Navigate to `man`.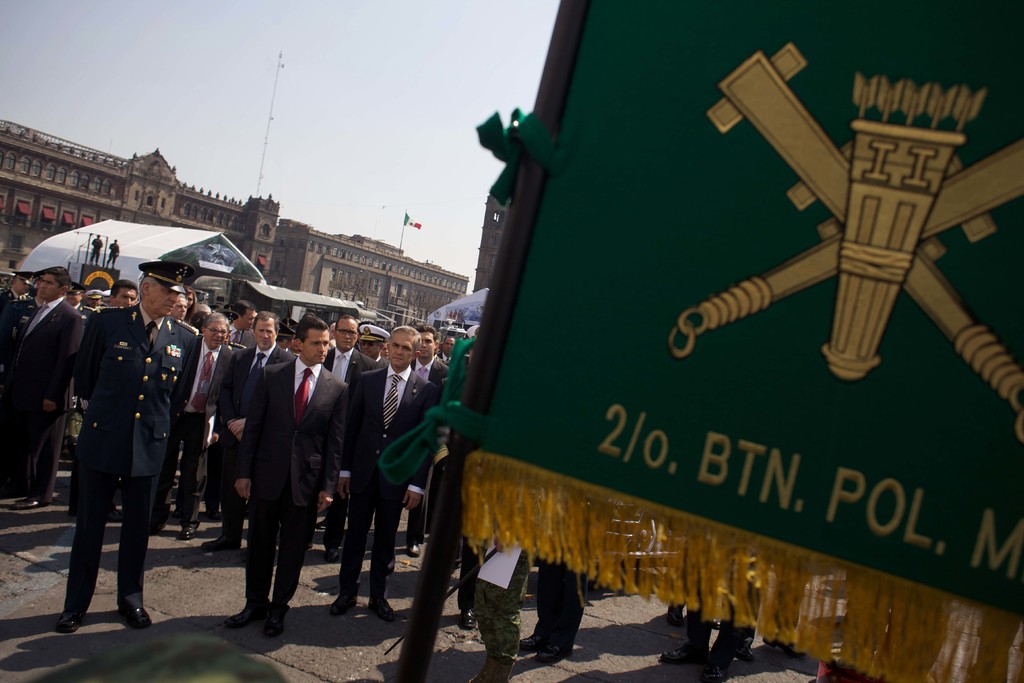
Navigation target: box(762, 552, 811, 655).
